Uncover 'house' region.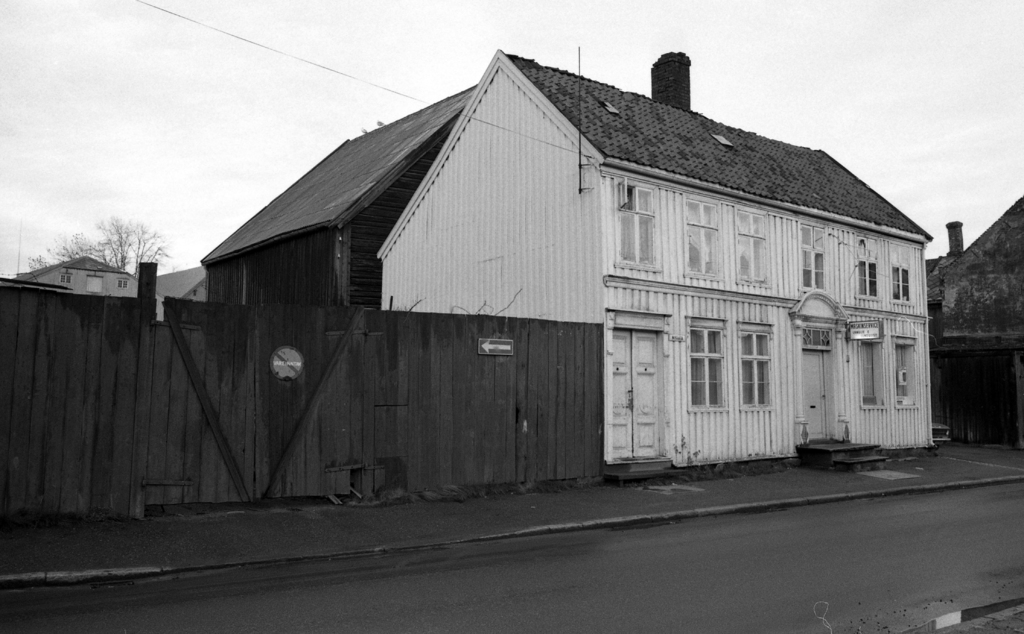
Uncovered: bbox(920, 192, 1023, 444).
